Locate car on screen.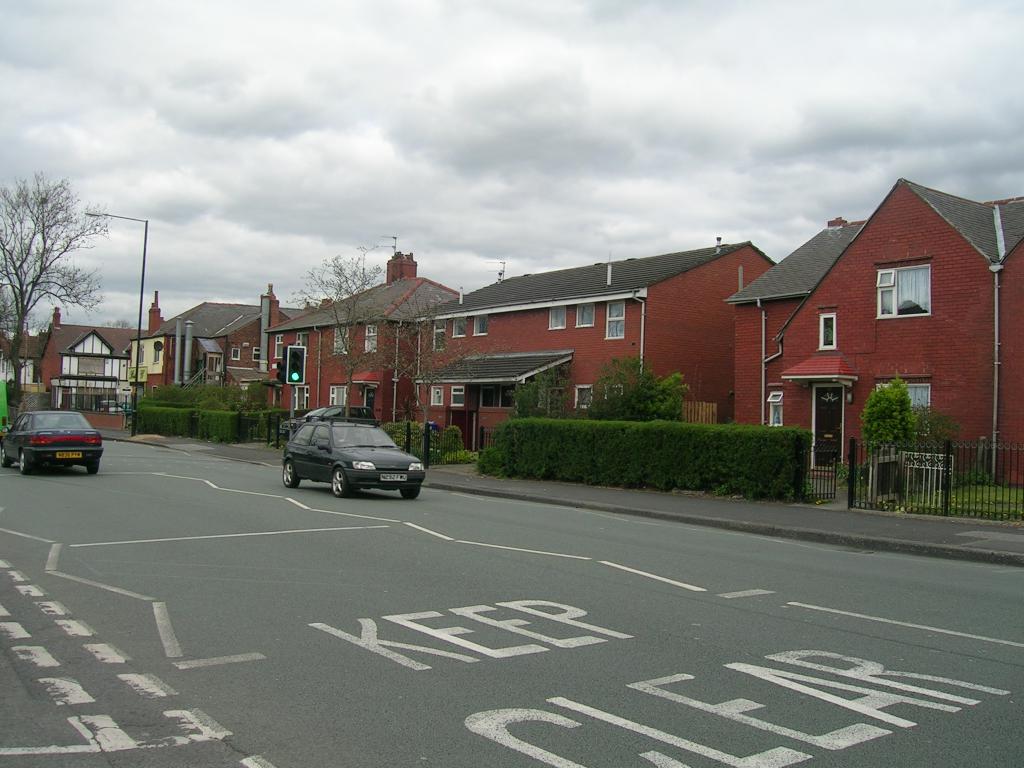
On screen at select_region(93, 400, 125, 415).
